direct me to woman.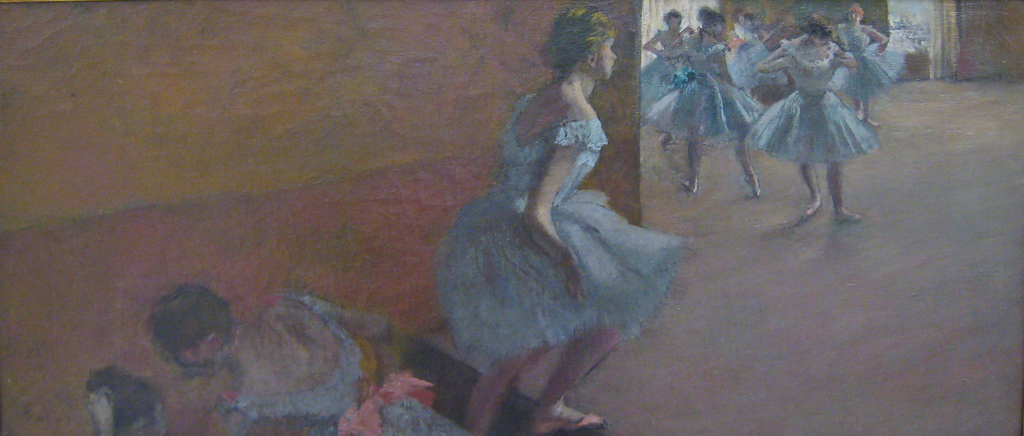
Direction: [822,1,899,126].
